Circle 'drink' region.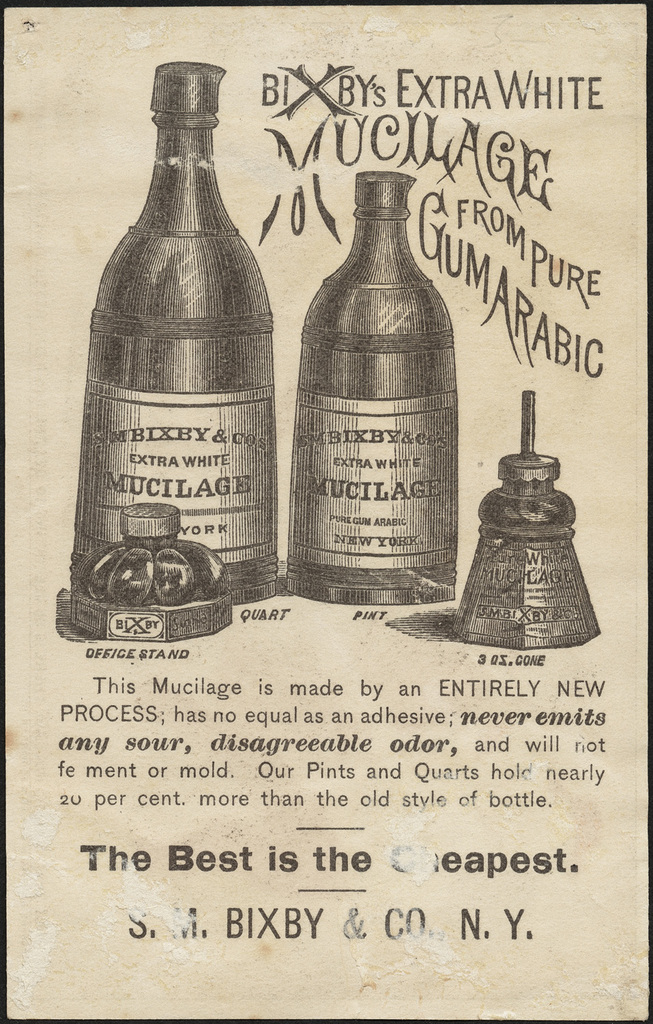
Region: bbox(66, 144, 304, 603).
